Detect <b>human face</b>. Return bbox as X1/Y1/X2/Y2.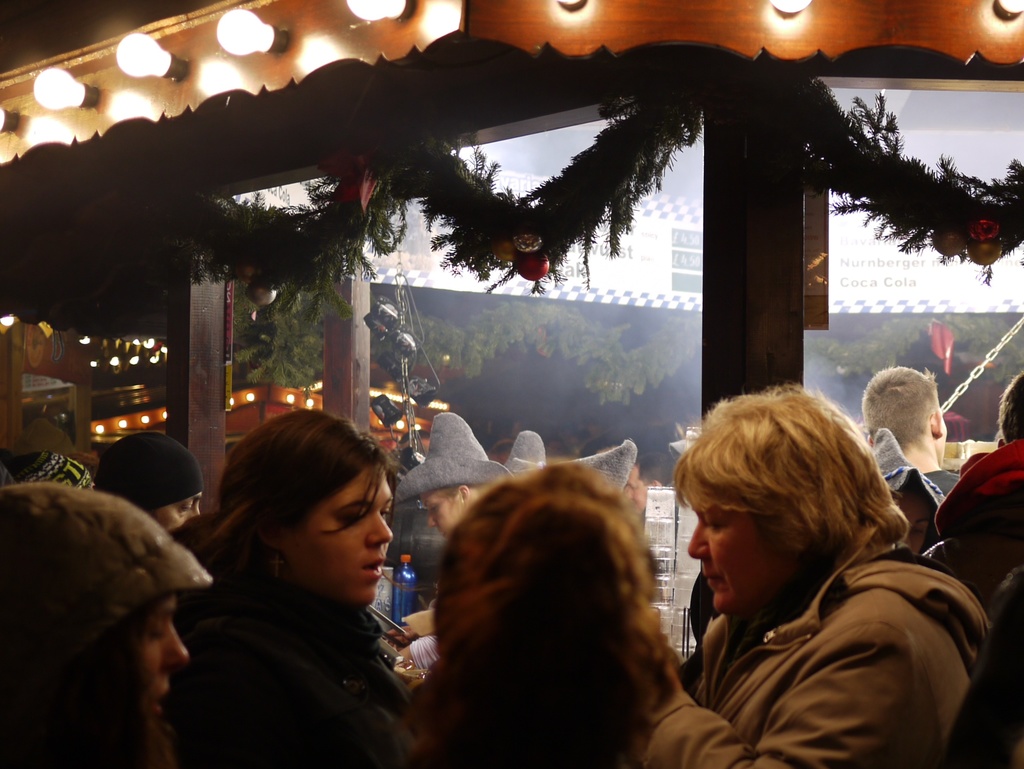
685/495/792/623.
